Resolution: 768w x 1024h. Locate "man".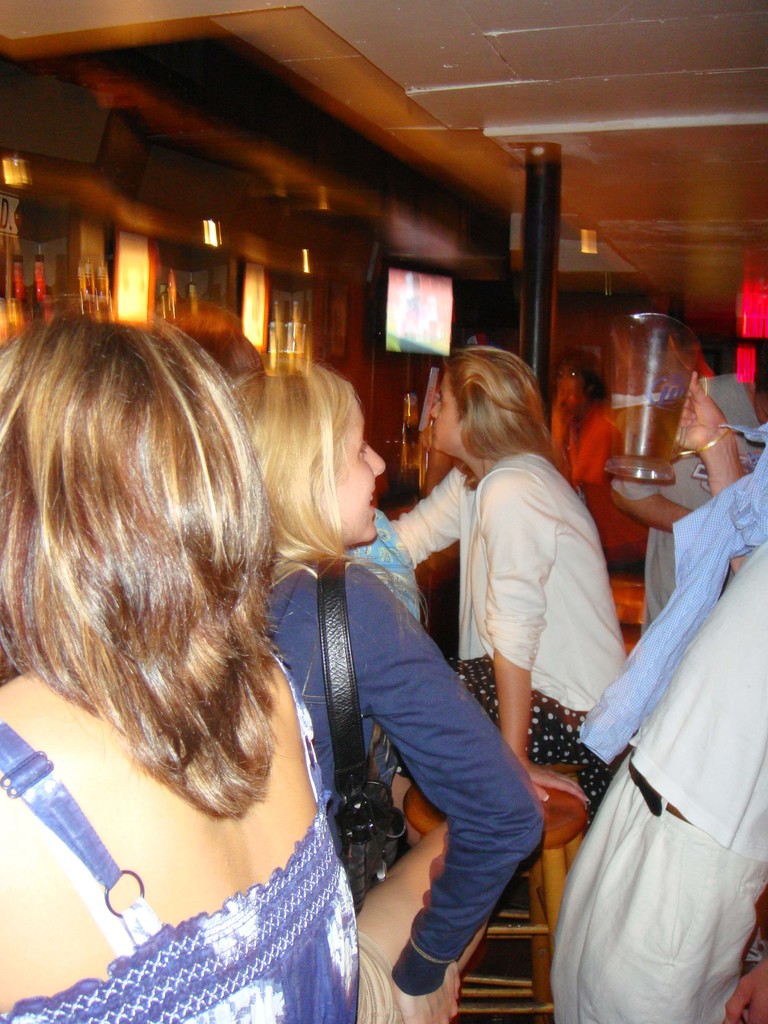
rect(606, 317, 762, 635).
